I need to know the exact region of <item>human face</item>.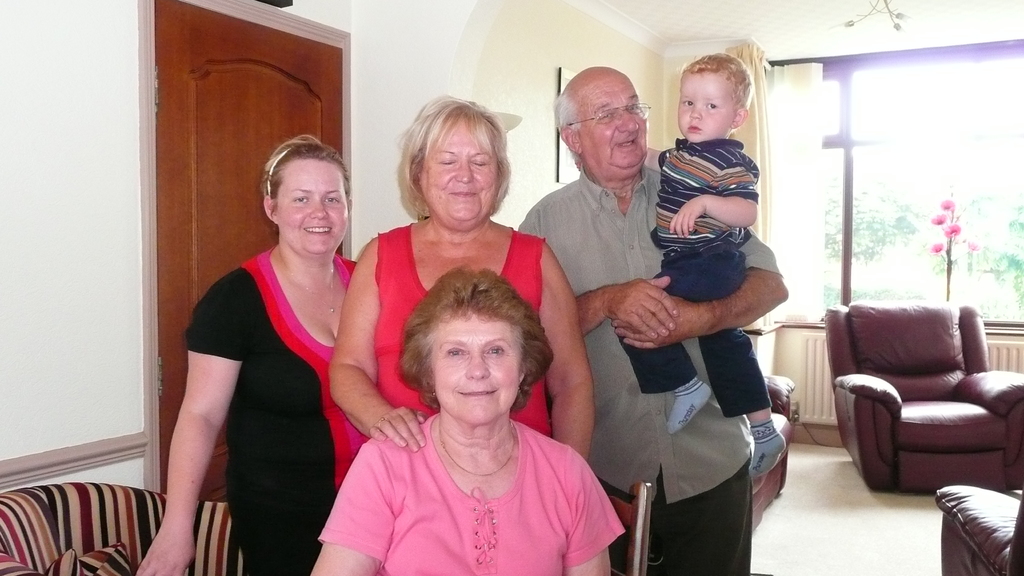
Region: bbox=[419, 127, 498, 225].
